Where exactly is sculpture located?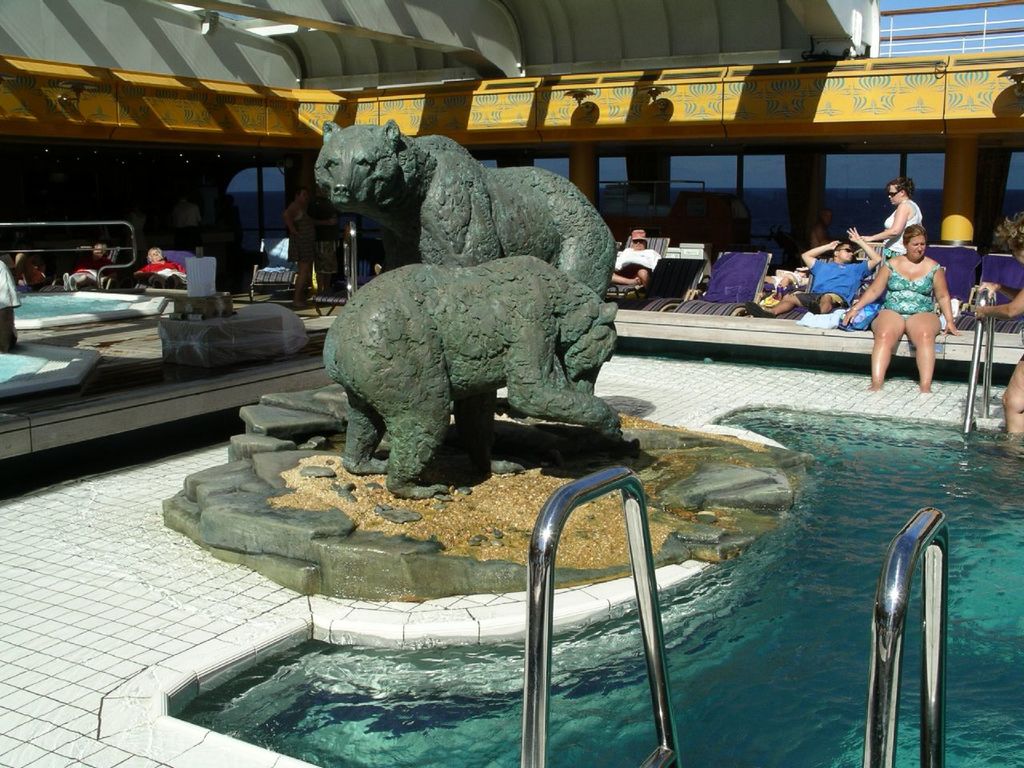
Its bounding box is pyautogui.locateOnScreen(322, 254, 614, 494).
